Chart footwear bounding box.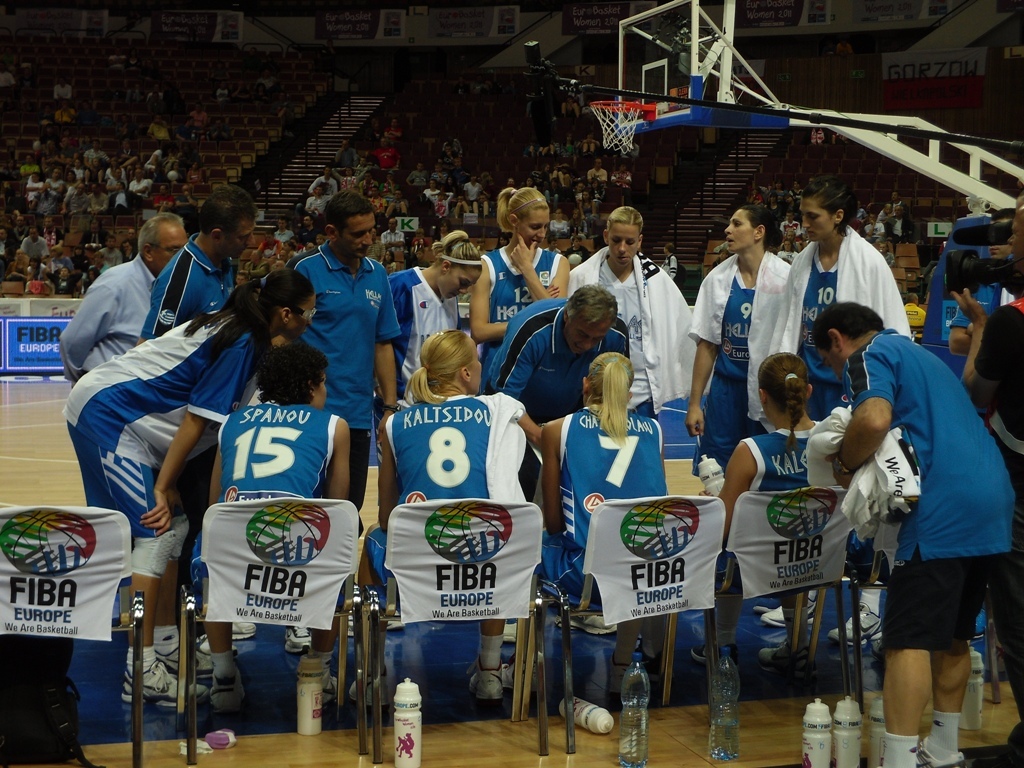
Charted: 758 641 815 675.
